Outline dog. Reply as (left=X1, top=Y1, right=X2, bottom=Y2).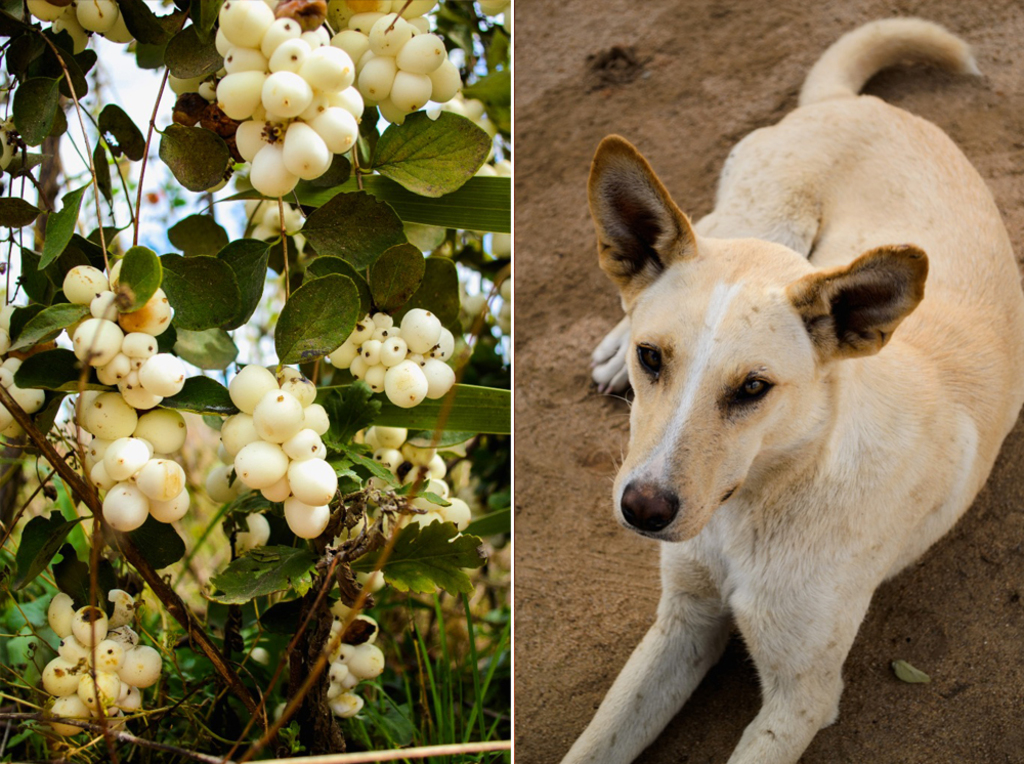
(left=562, top=11, right=1023, bottom=763).
